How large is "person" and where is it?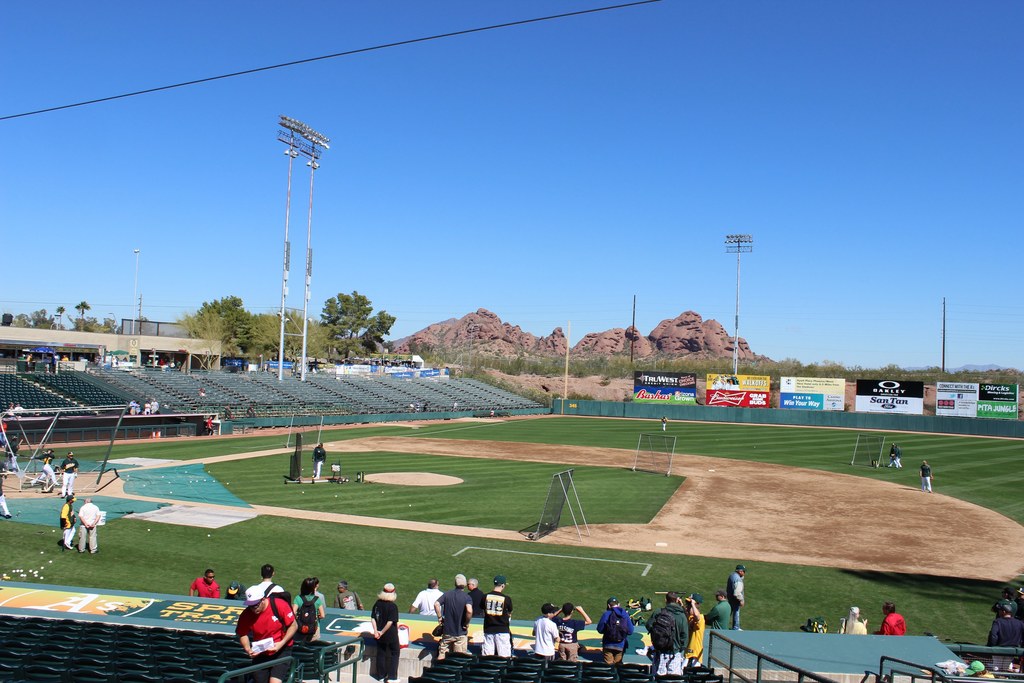
Bounding box: l=895, t=445, r=900, b=466.
